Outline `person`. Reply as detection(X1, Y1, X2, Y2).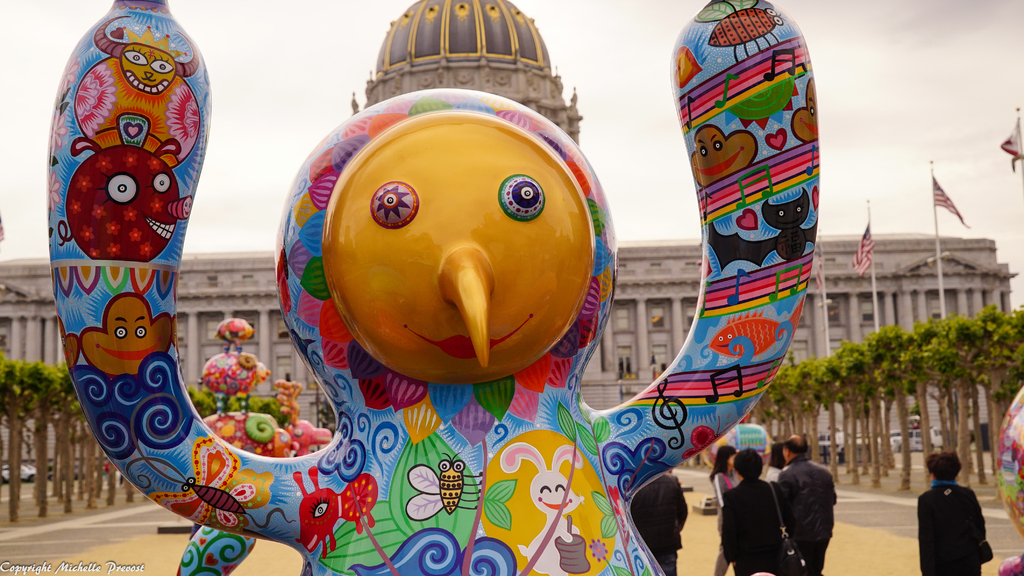
detection(778, 436, 838, 575).
